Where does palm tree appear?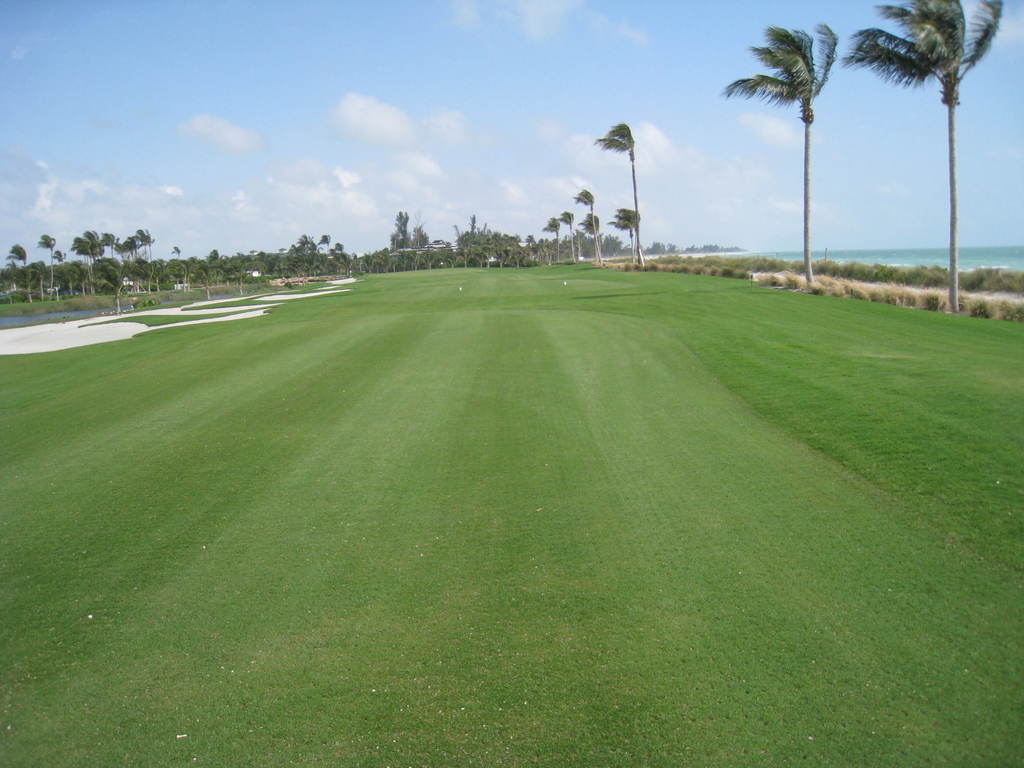
Appears at 721,17,838,287.
